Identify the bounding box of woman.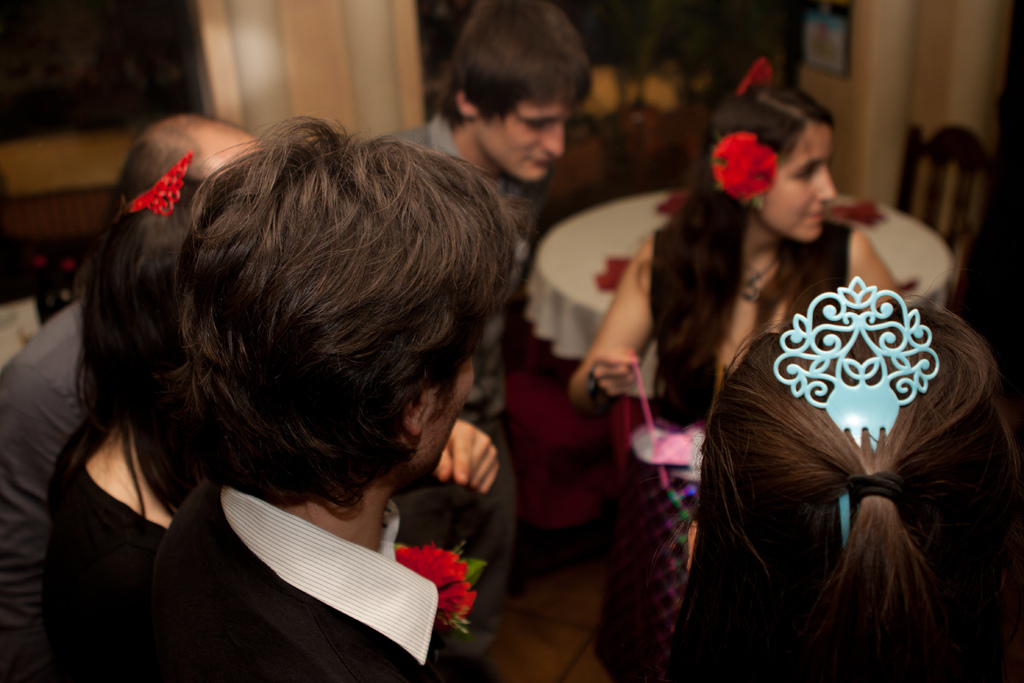
left=566, top=81, right=900, bottom=682.
